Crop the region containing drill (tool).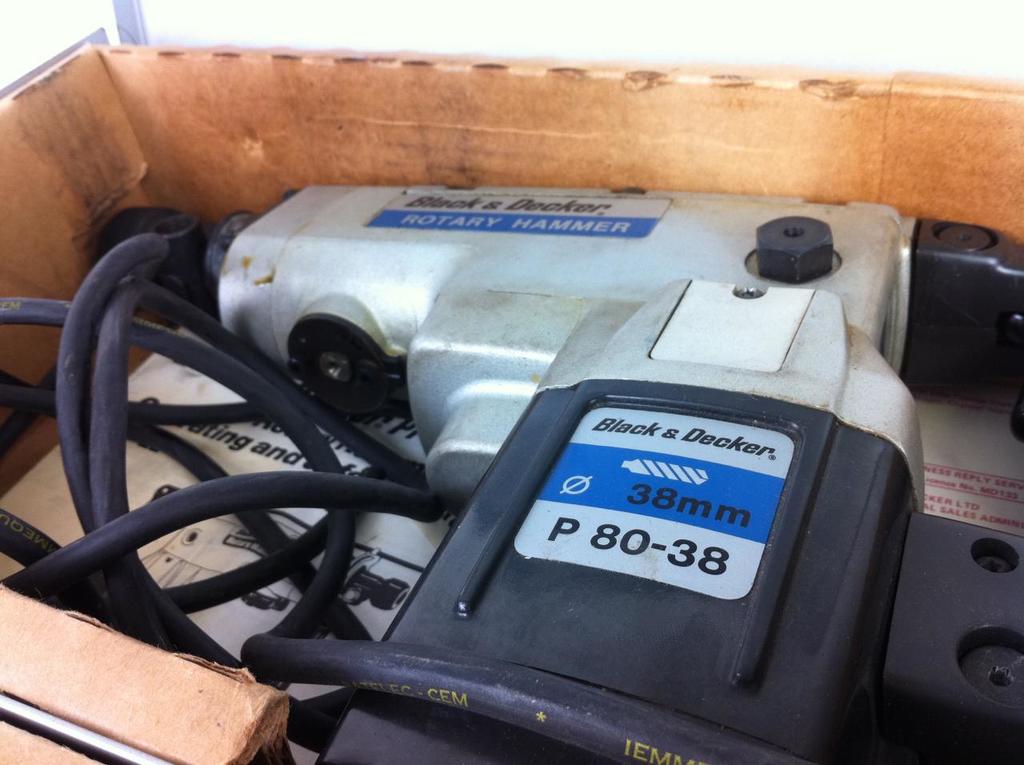
Crop region: select_region(85, 189, 1023, 762).
